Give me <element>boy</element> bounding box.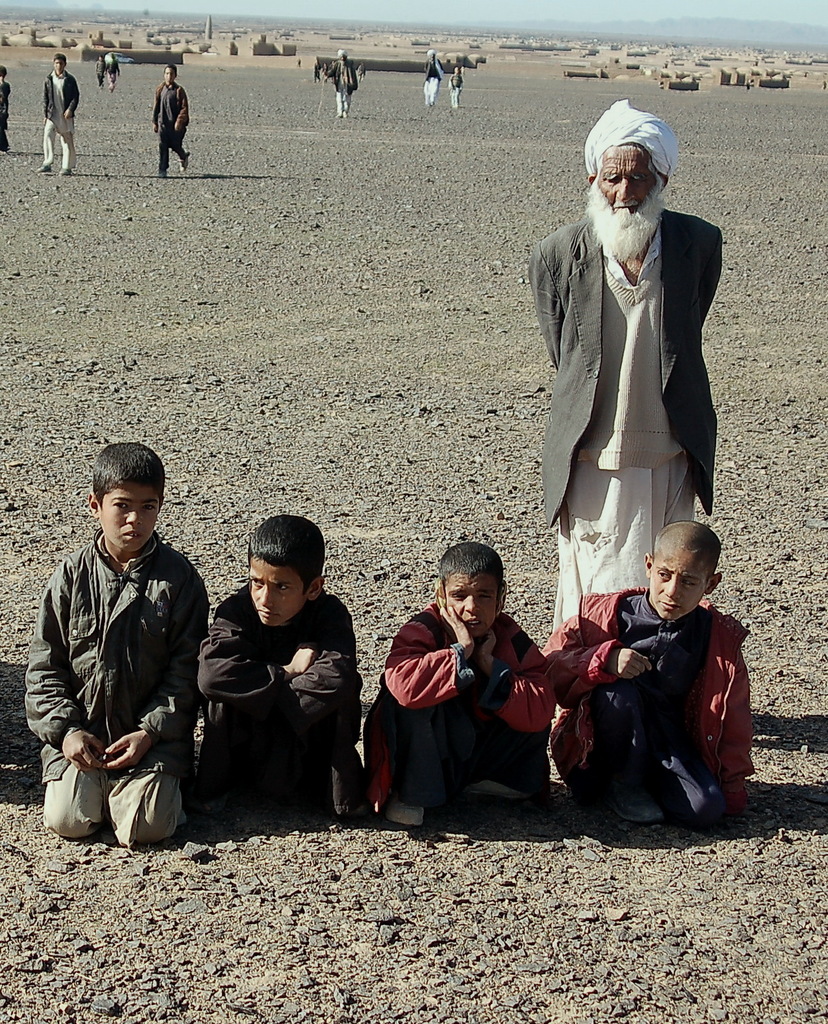
365/543/560/830.
